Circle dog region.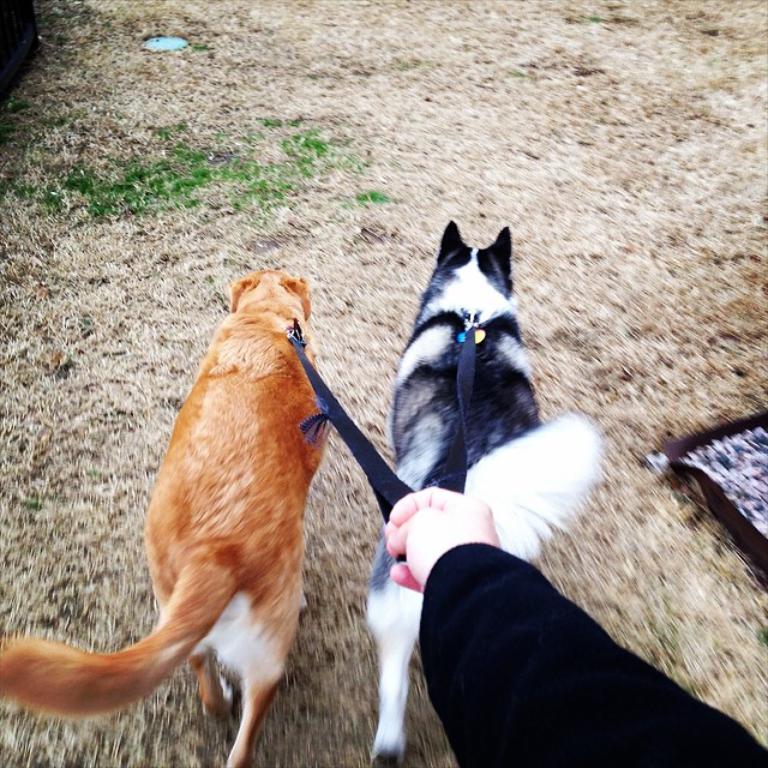
Region: region(365, 218, 605, 767).
